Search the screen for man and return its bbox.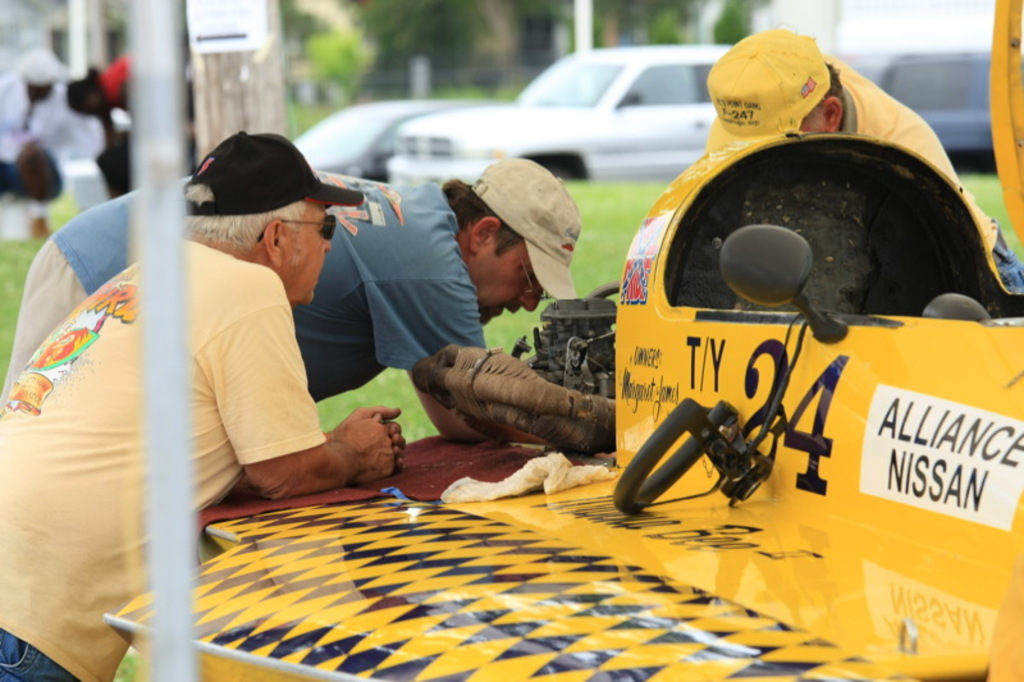
Found: bbox=(704, 28, 1023, 287).
